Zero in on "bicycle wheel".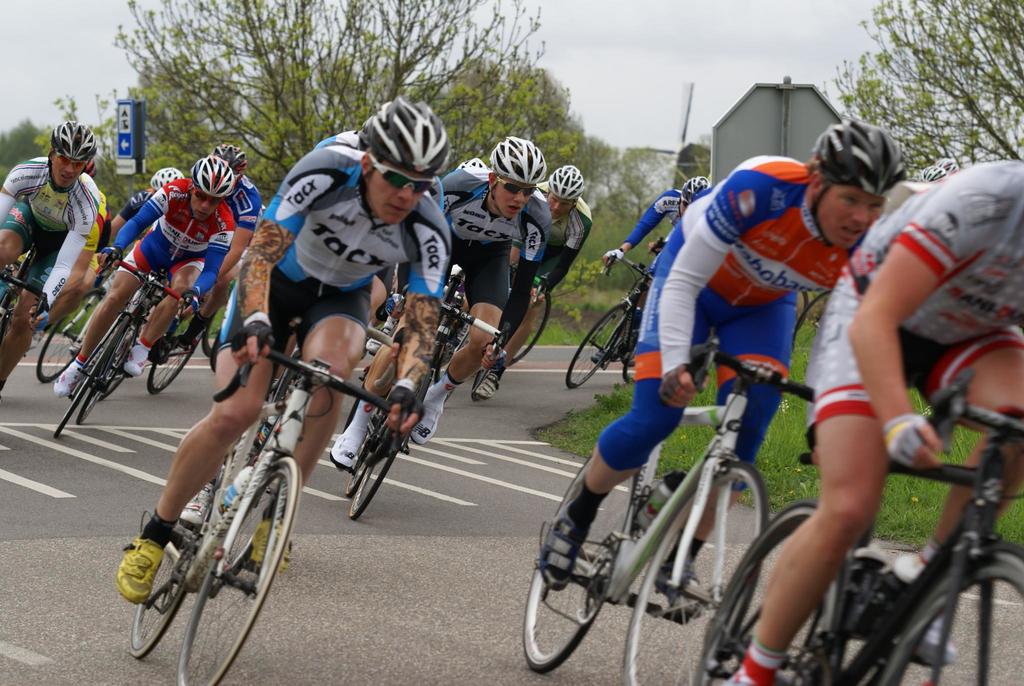
Zeroed in: box=[109, 301, 163, 401].
